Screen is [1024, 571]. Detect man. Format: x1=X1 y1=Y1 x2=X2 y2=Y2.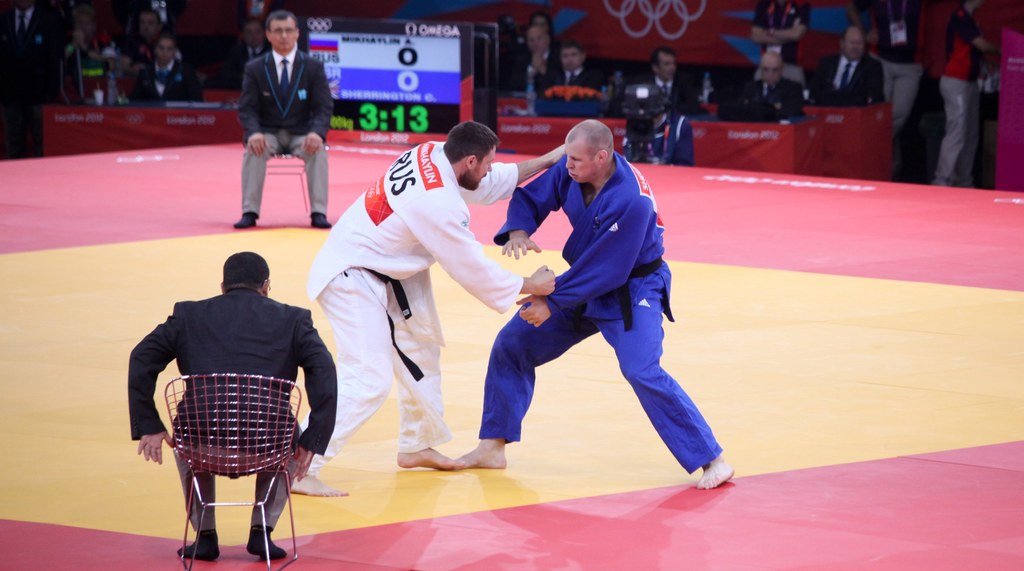
x1=451 y1=120 x2=734 y2=490.
